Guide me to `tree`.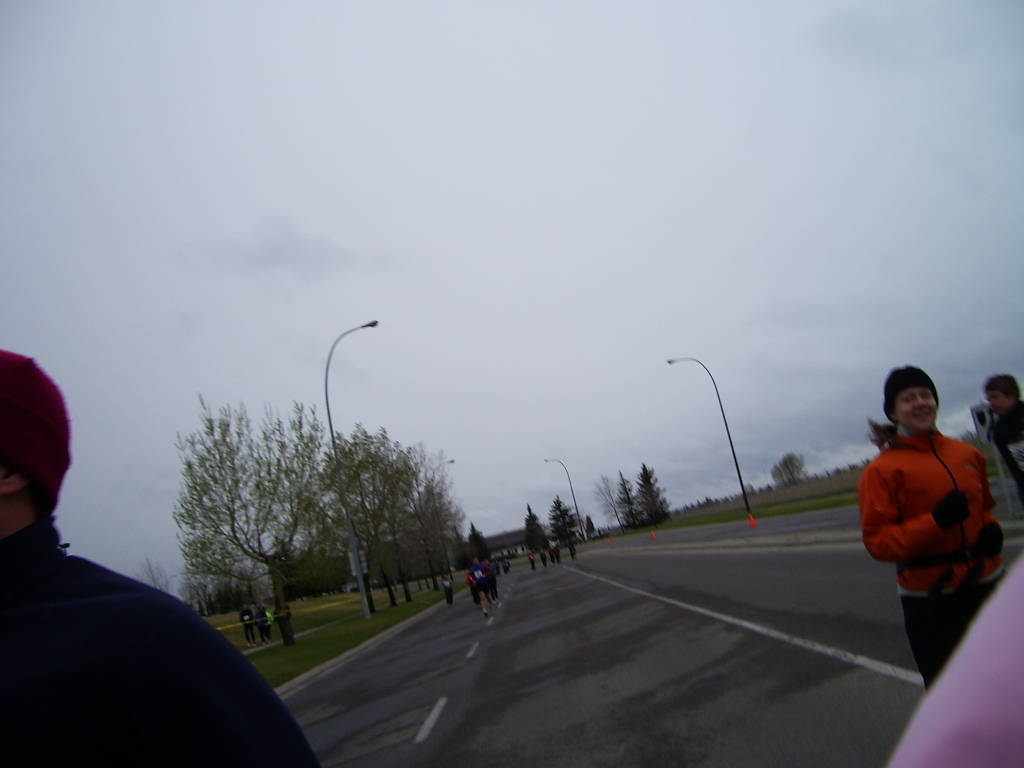
Guidance: Rect(638, 467, 670, 525).
